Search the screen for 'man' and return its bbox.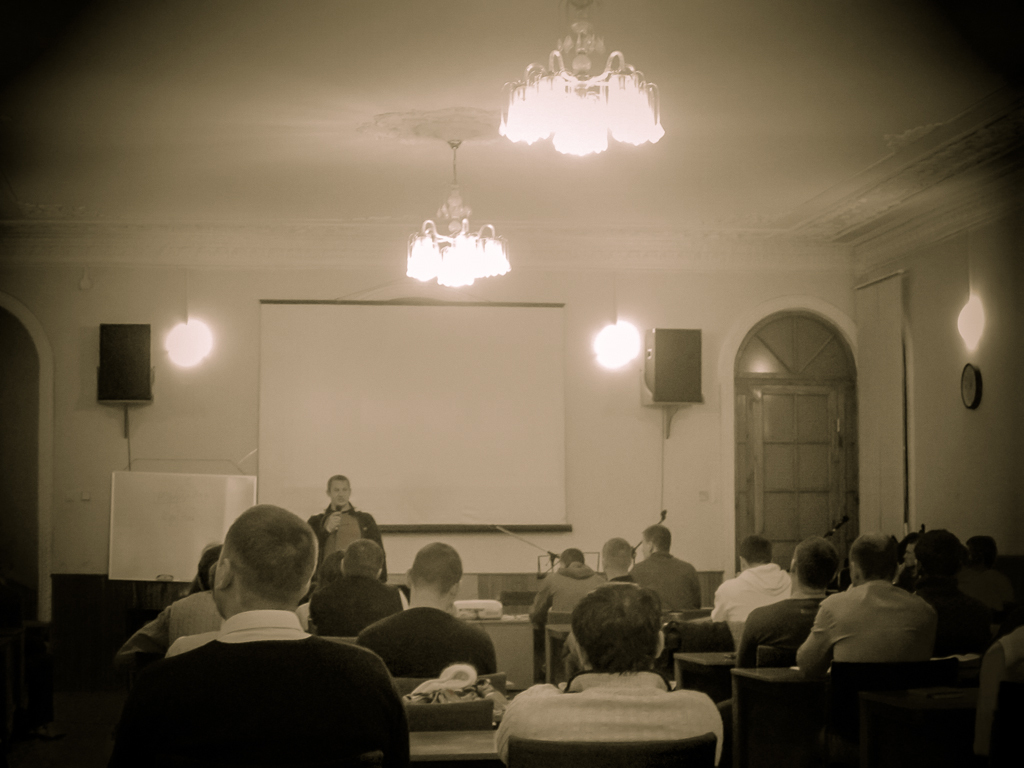
Found: Rect(359, 539, 496, 679).
